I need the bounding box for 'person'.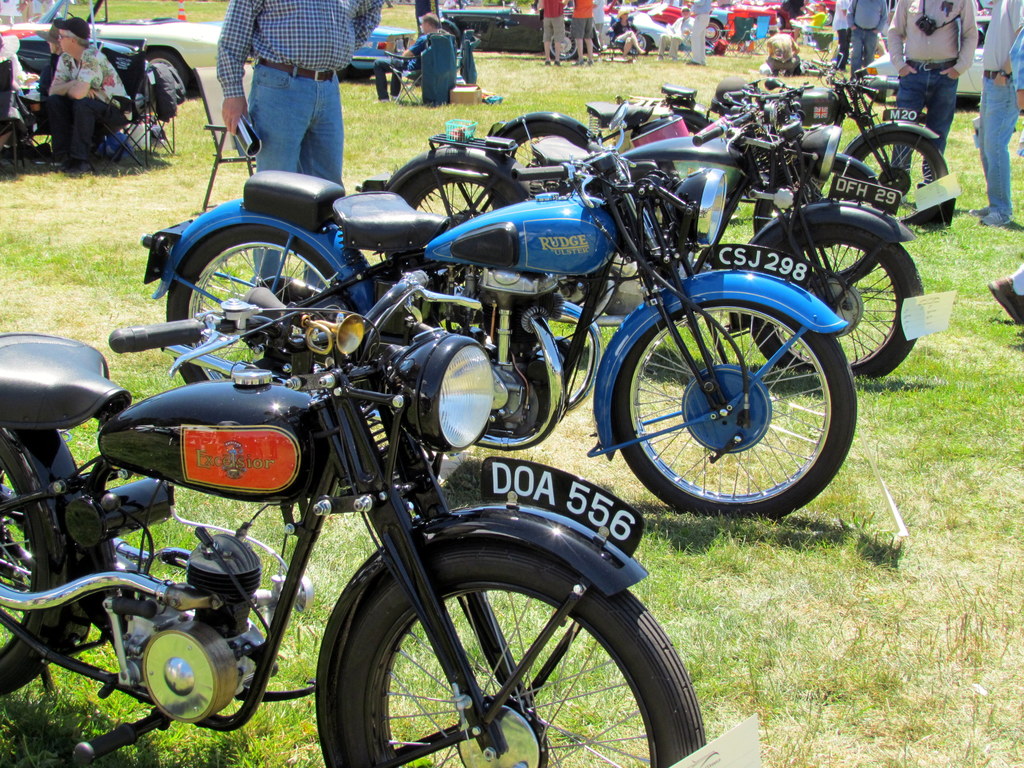
Here it is: 29/15/72/98.
